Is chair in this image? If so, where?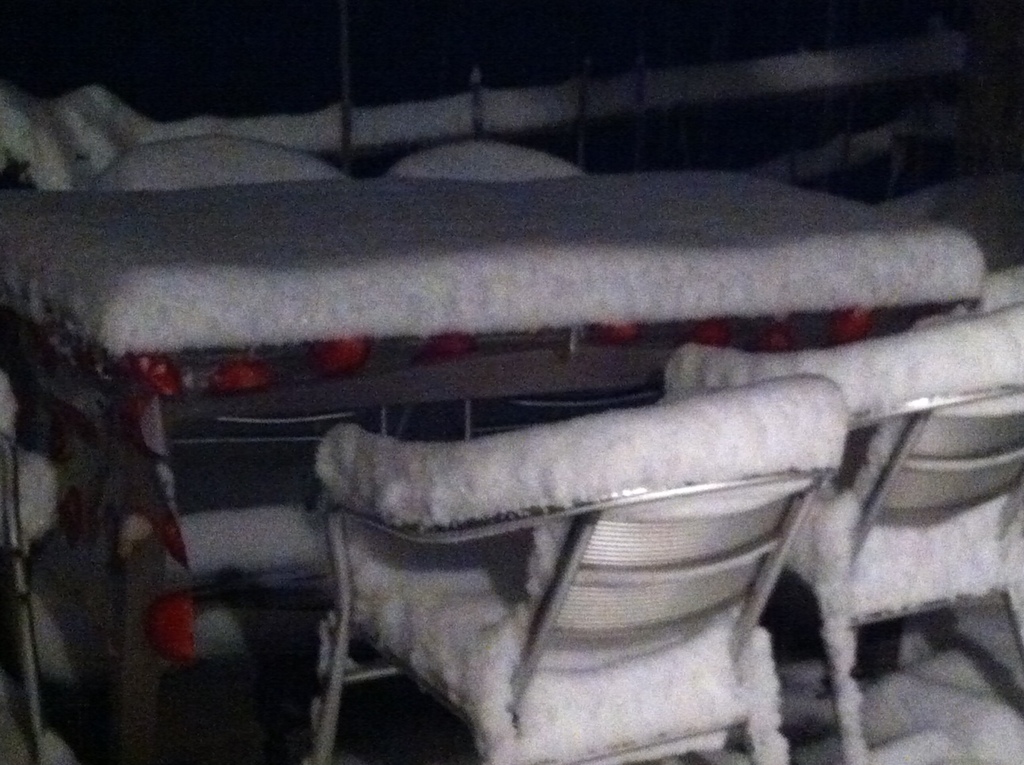
Yes, at {"left": 654, "top": 262, "right": 1023, "bottom": 764}.
